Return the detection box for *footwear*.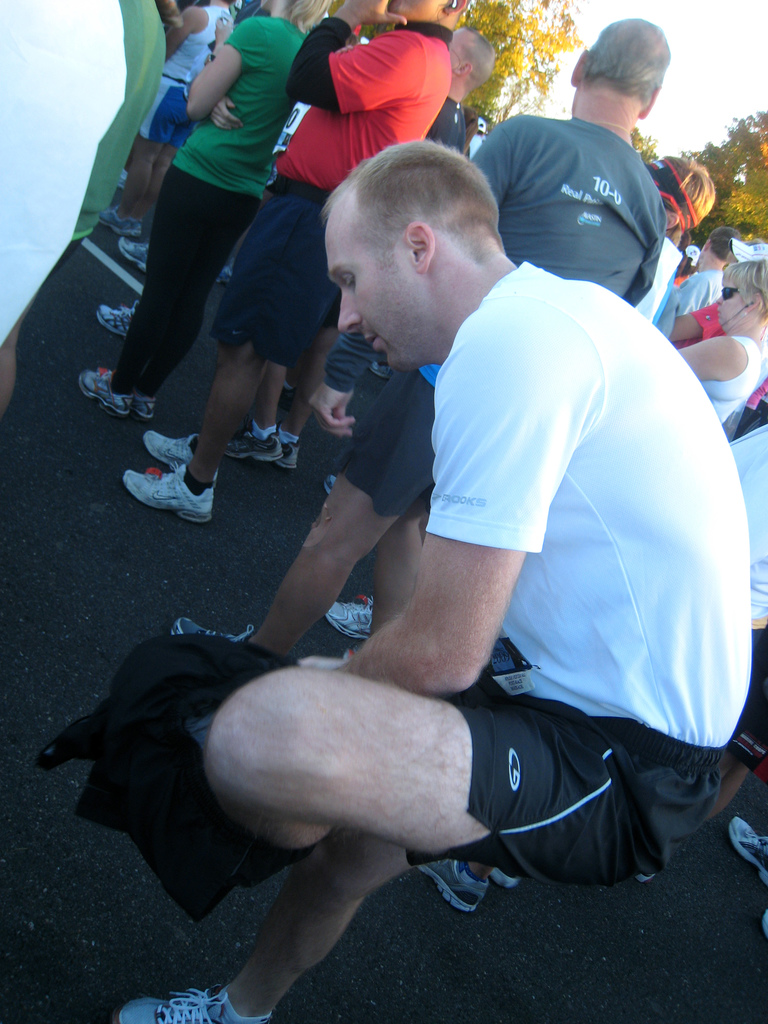
bbox=(122, 232, 150, 271).
